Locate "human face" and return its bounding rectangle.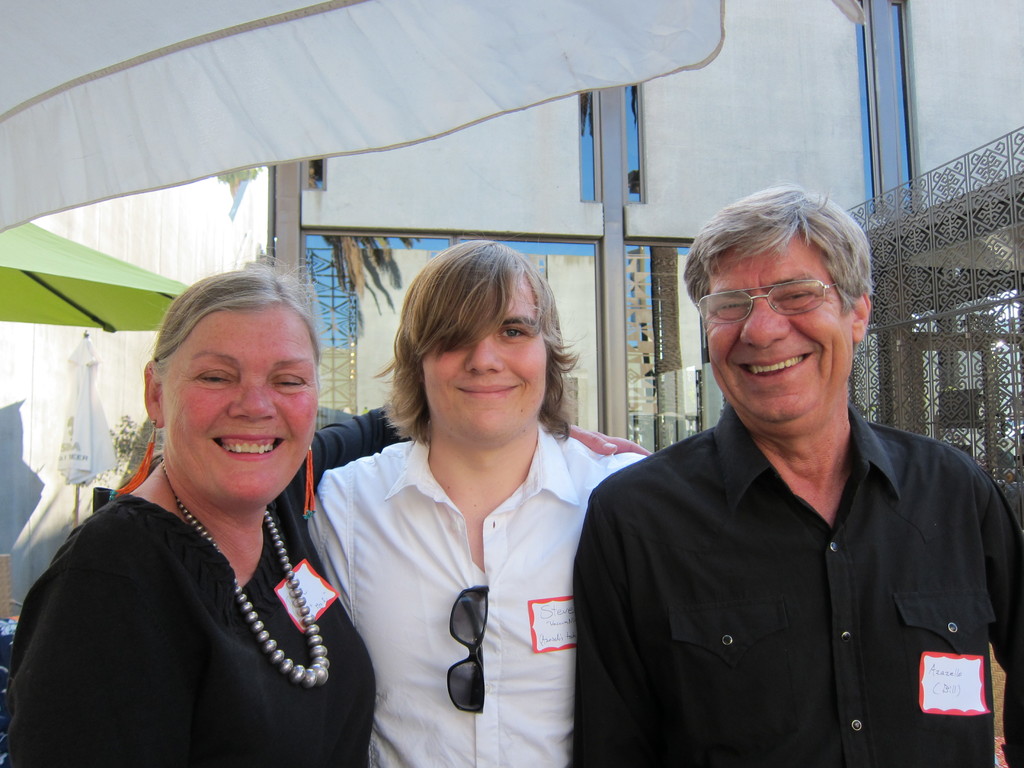
left=408, top=265, right=554, bottom=440.
